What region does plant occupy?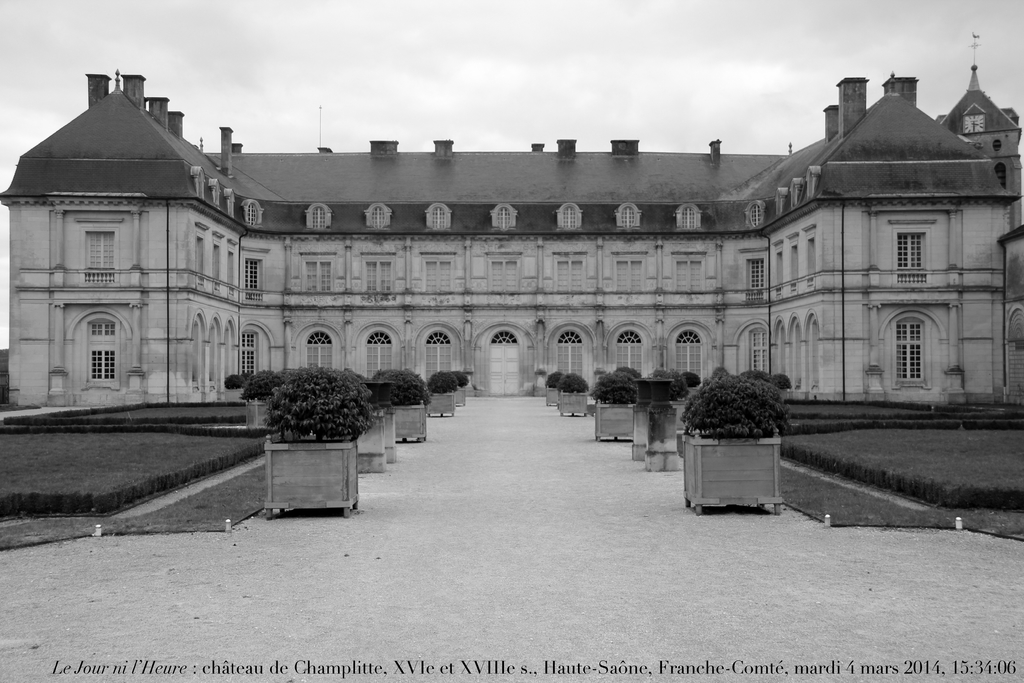
375 364 433 406.
